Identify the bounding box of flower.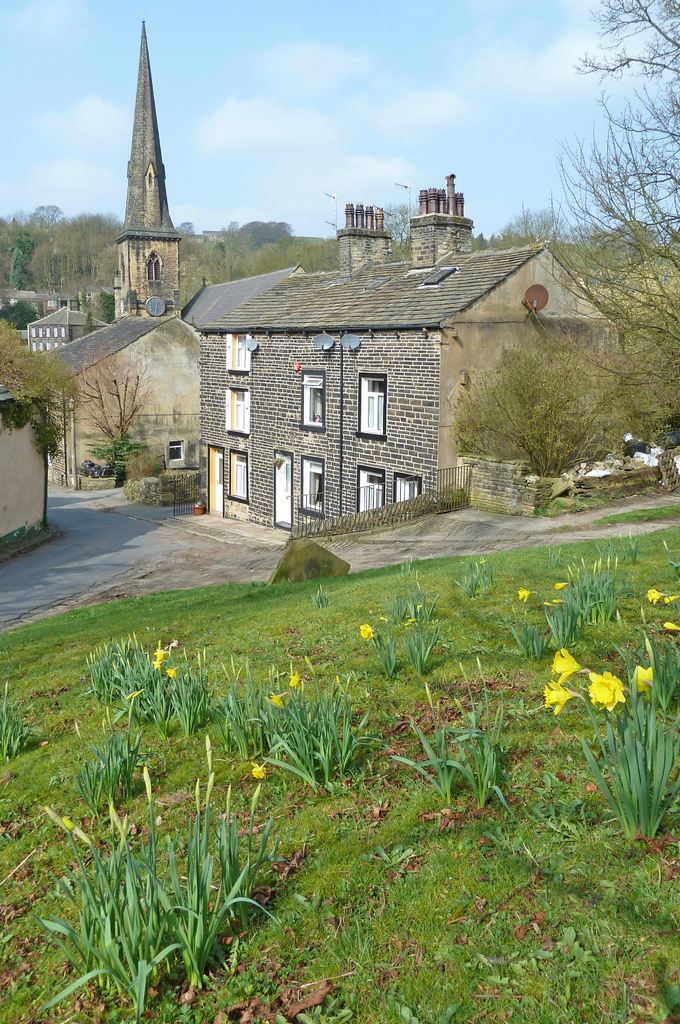
bbox=[263, 690, 289, 712].
